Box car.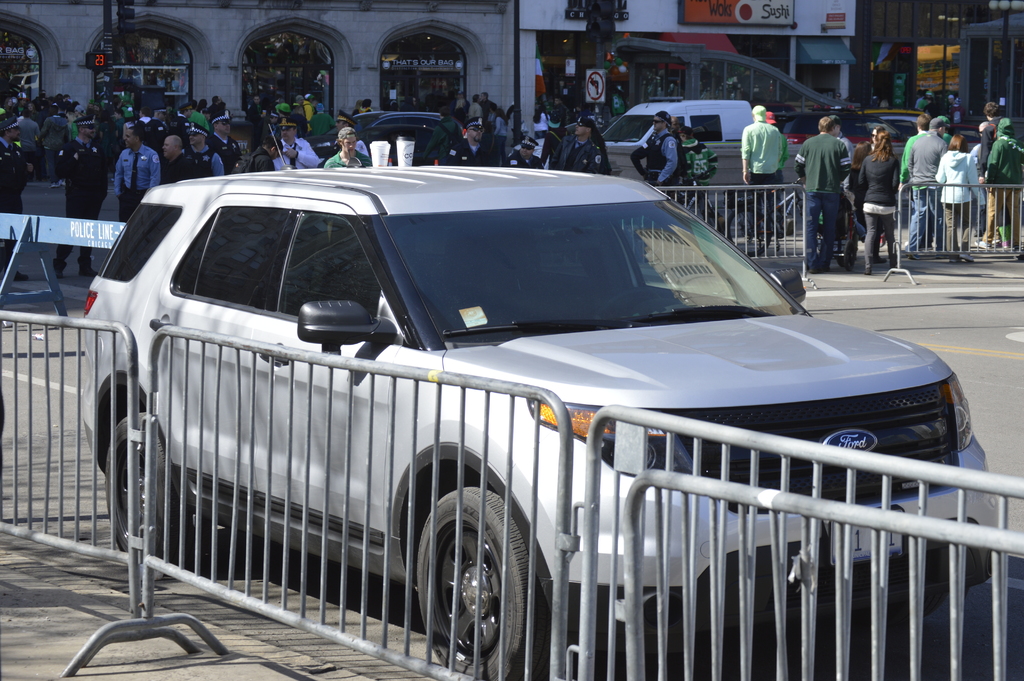
bbox(86, 124, 1005, 680).
